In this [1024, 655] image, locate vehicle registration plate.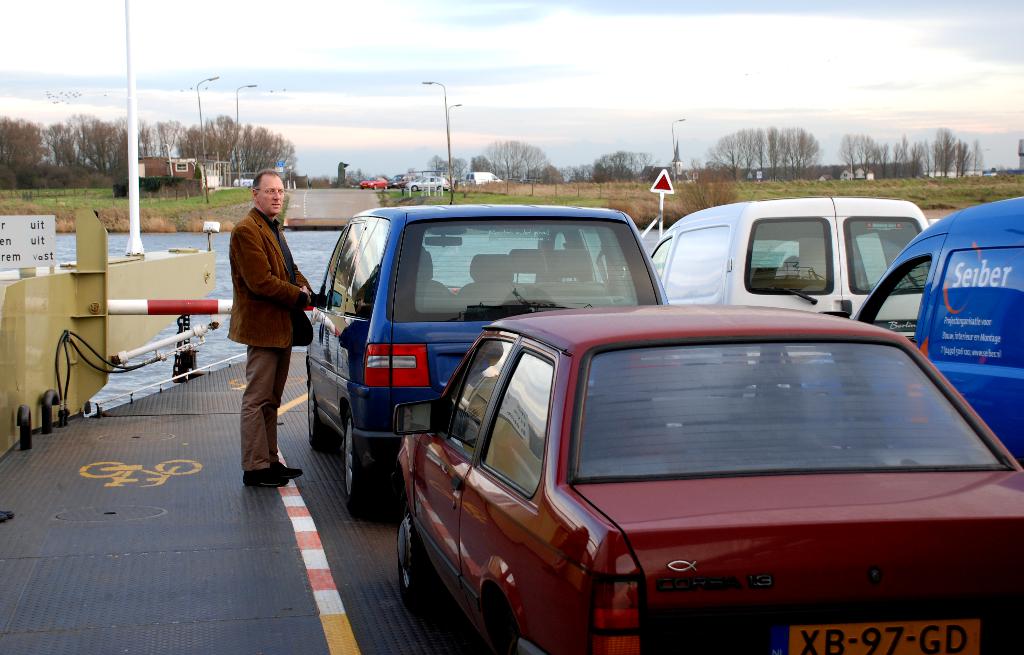
Bounding box: box=[767, 619, 980, 654].
